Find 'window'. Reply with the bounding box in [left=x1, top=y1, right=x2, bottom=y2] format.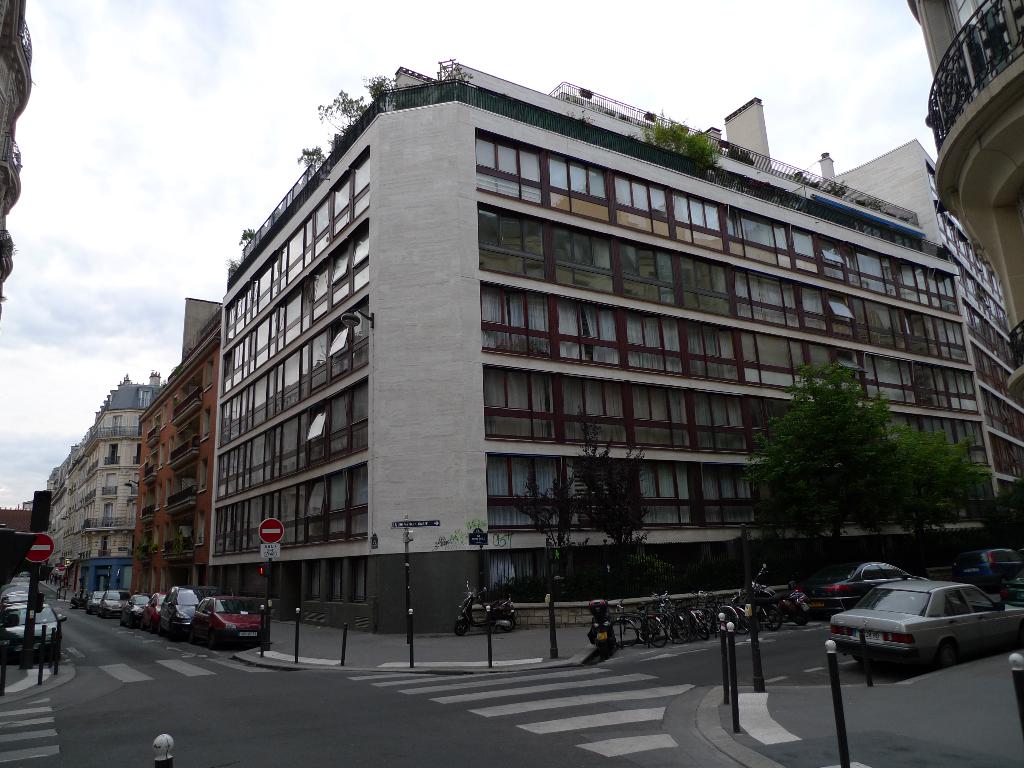
[left=232, top=340, right=246, bottom=388].
